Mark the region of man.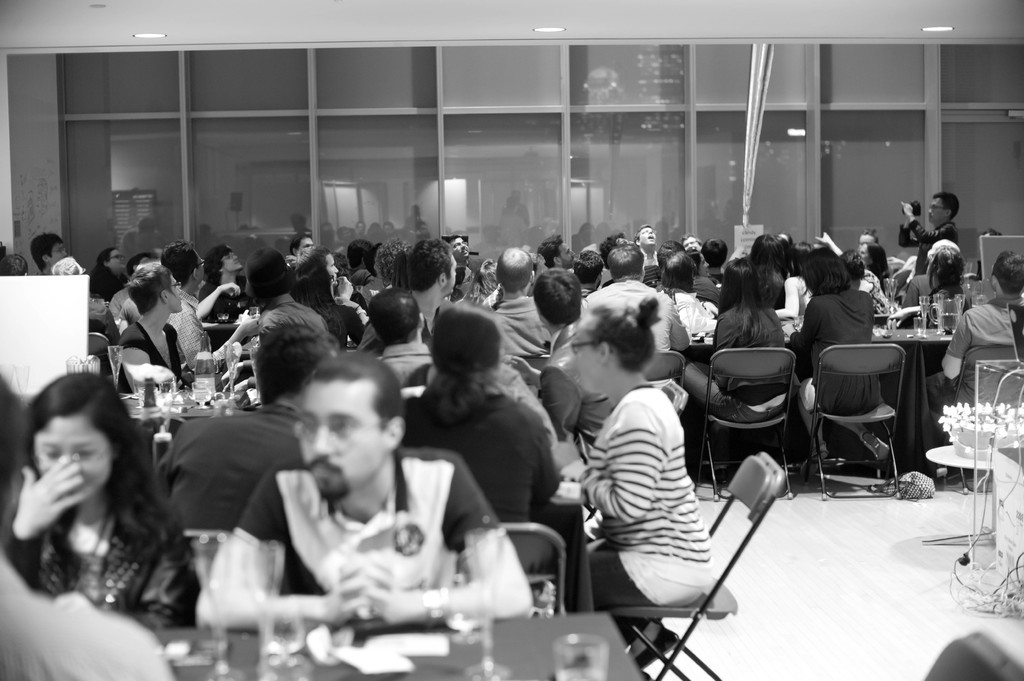
Region: 360,238,452,357.
